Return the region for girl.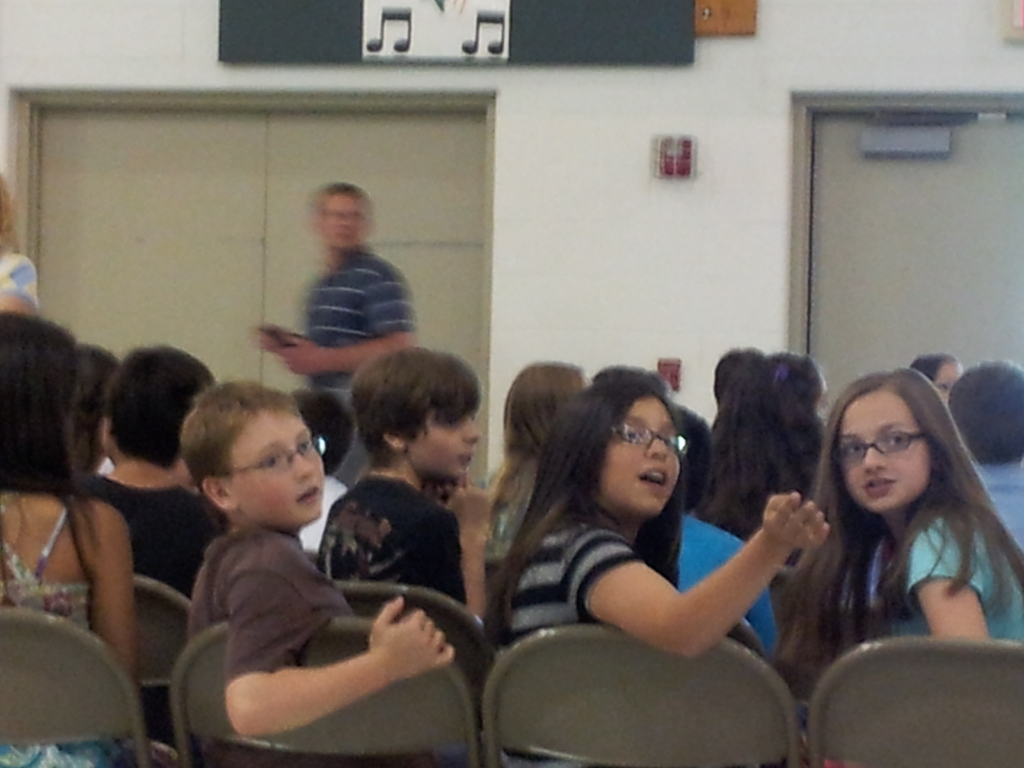
box=[0, 318, 132, 767].
